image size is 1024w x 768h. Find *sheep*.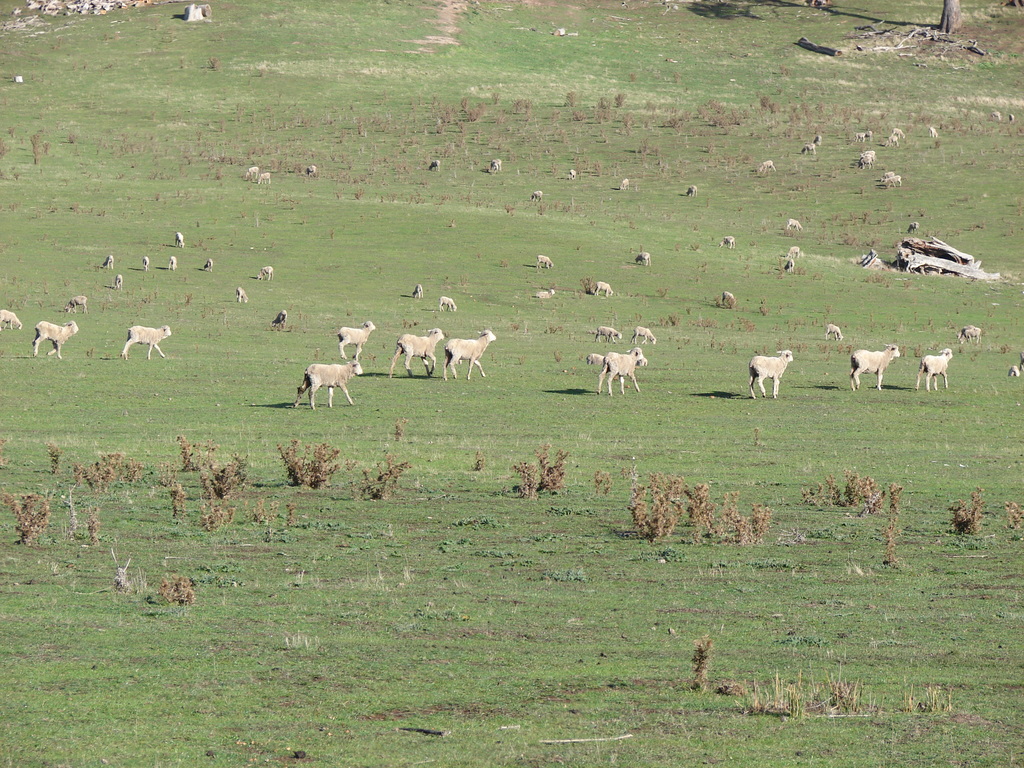
region(867, 129, 874, 138).
